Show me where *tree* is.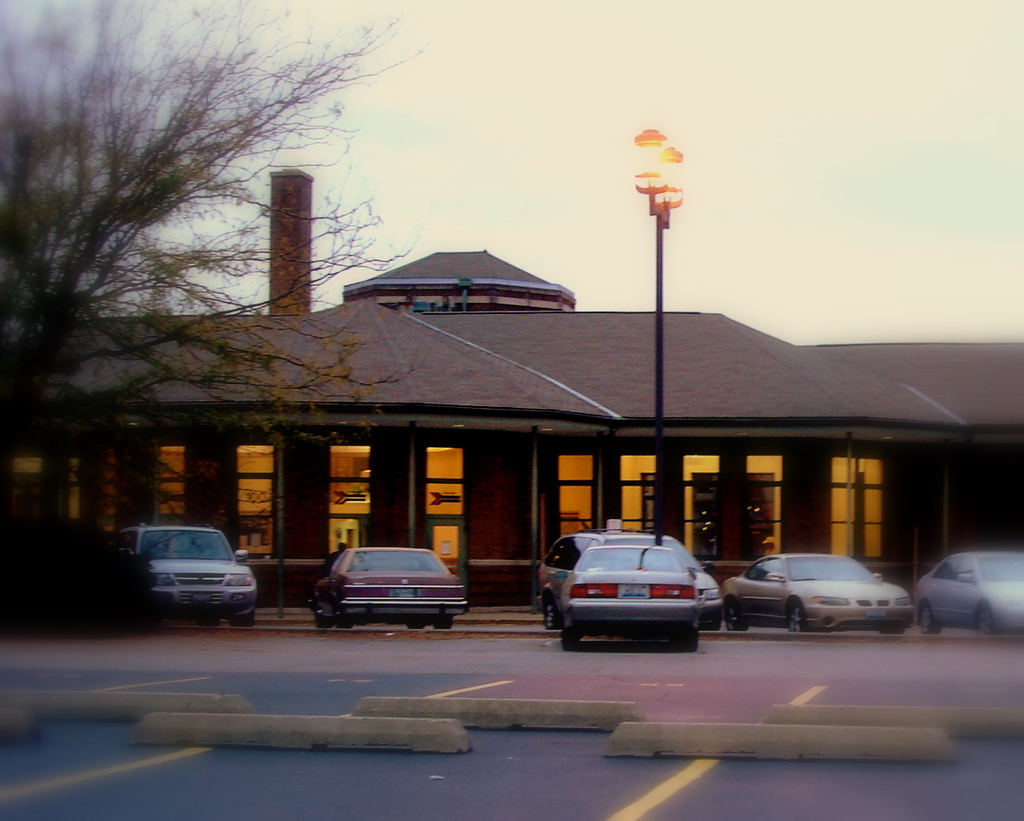
*tree* is at 19, 39, 381, 448.
